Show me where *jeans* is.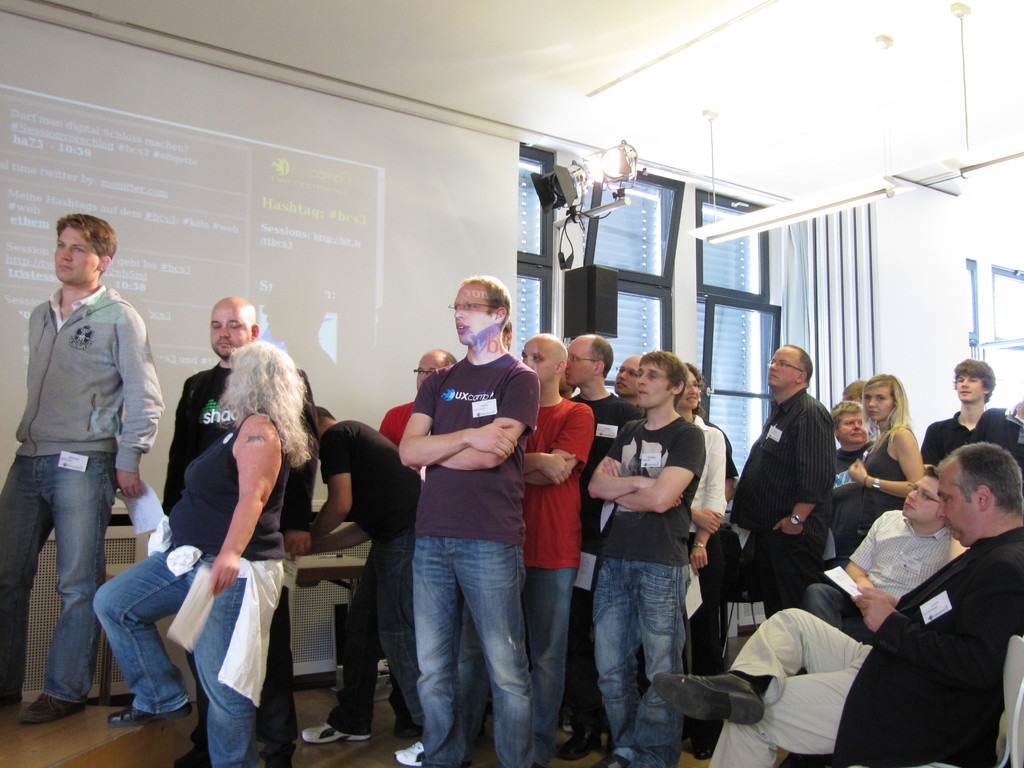
*jeans* is at (left=327, top=529, right=422, bottom=728).
